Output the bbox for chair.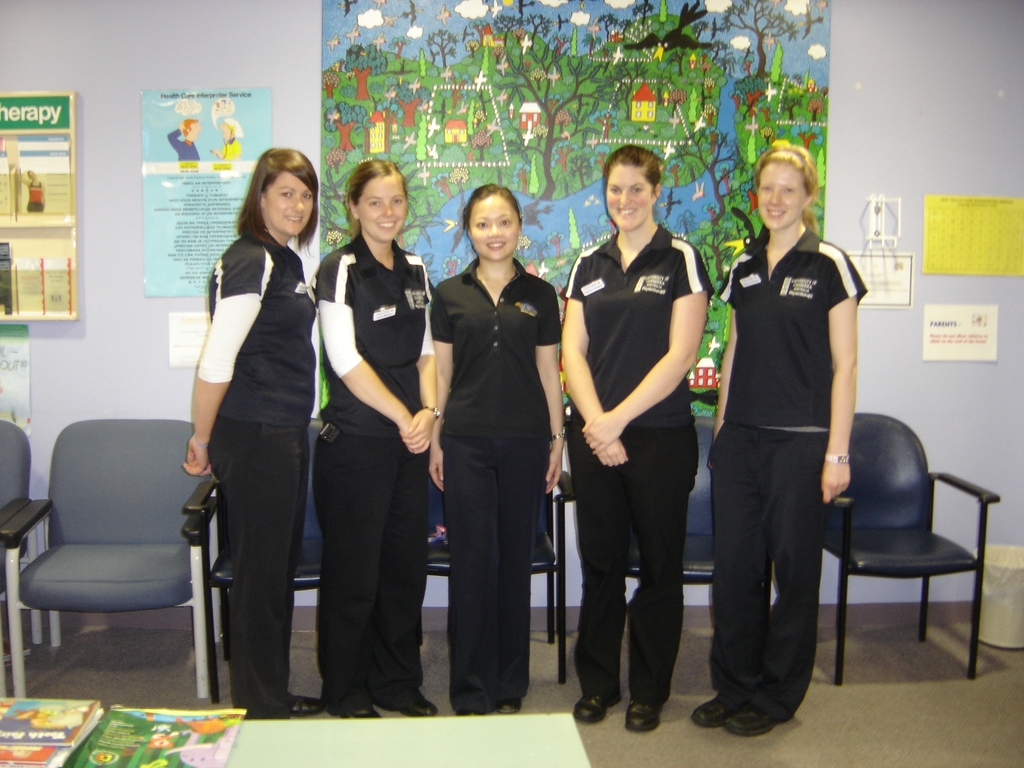
box(559, 412, 763, 708).
